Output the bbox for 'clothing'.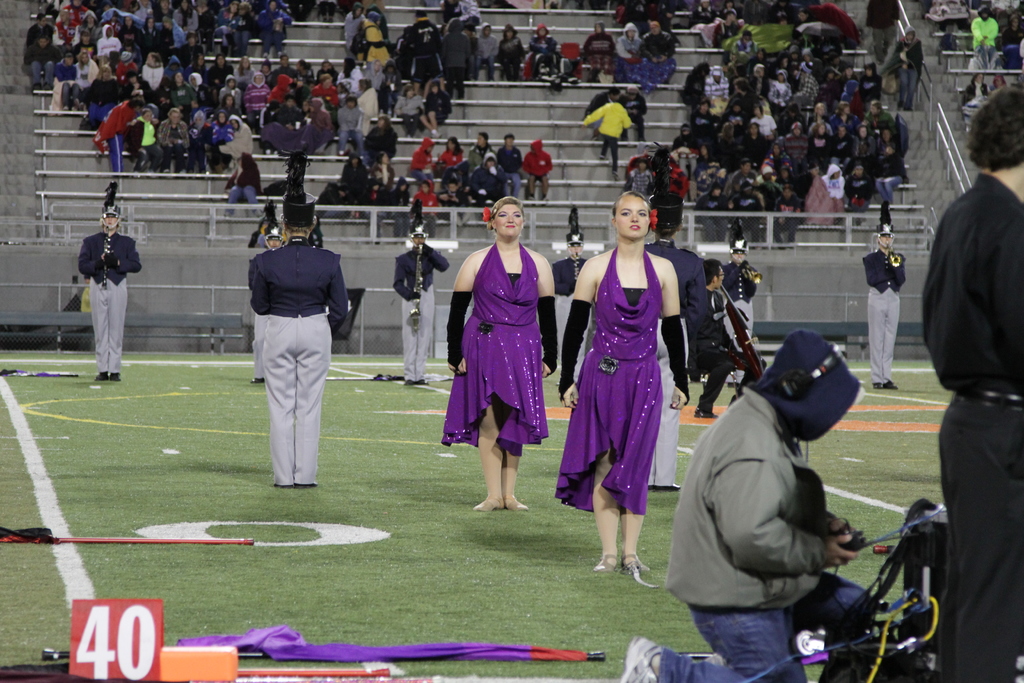
724, 258, 753, 348.
